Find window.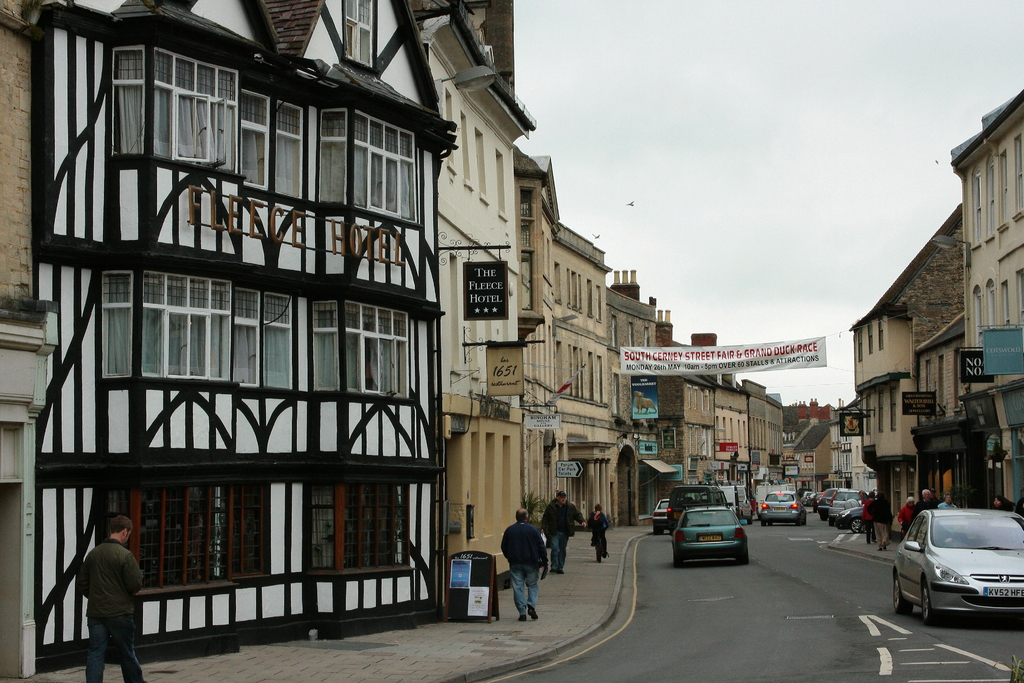
box(860, 395, 868, 430).
